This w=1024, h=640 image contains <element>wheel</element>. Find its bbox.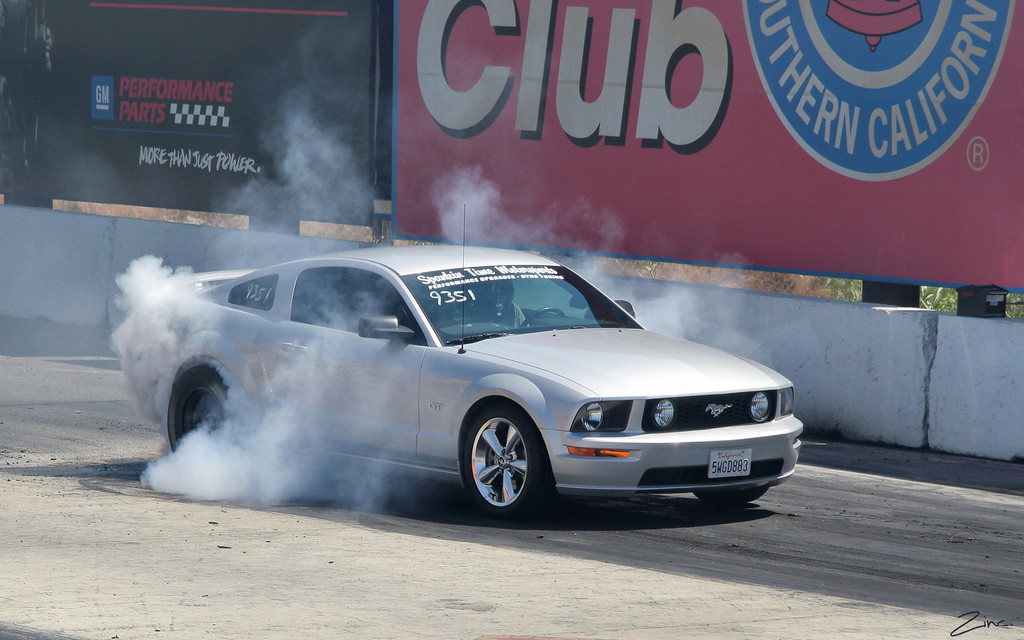
select_region(465, 405, 543, 520).
